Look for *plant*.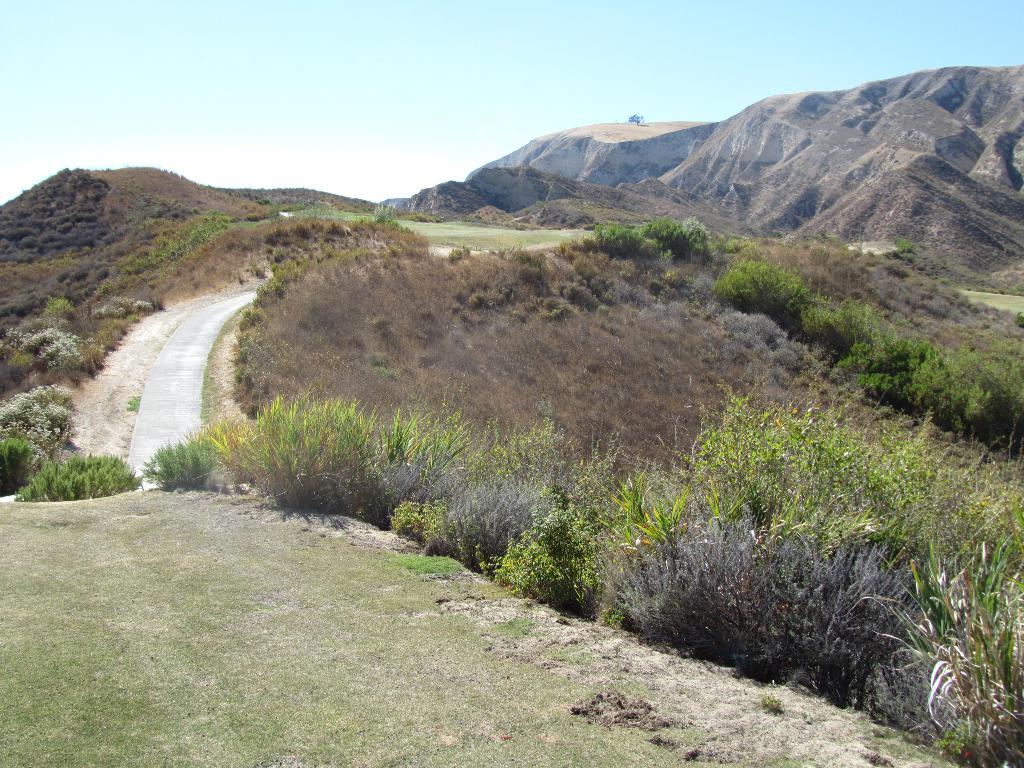
Found: [591,319,999,719].
